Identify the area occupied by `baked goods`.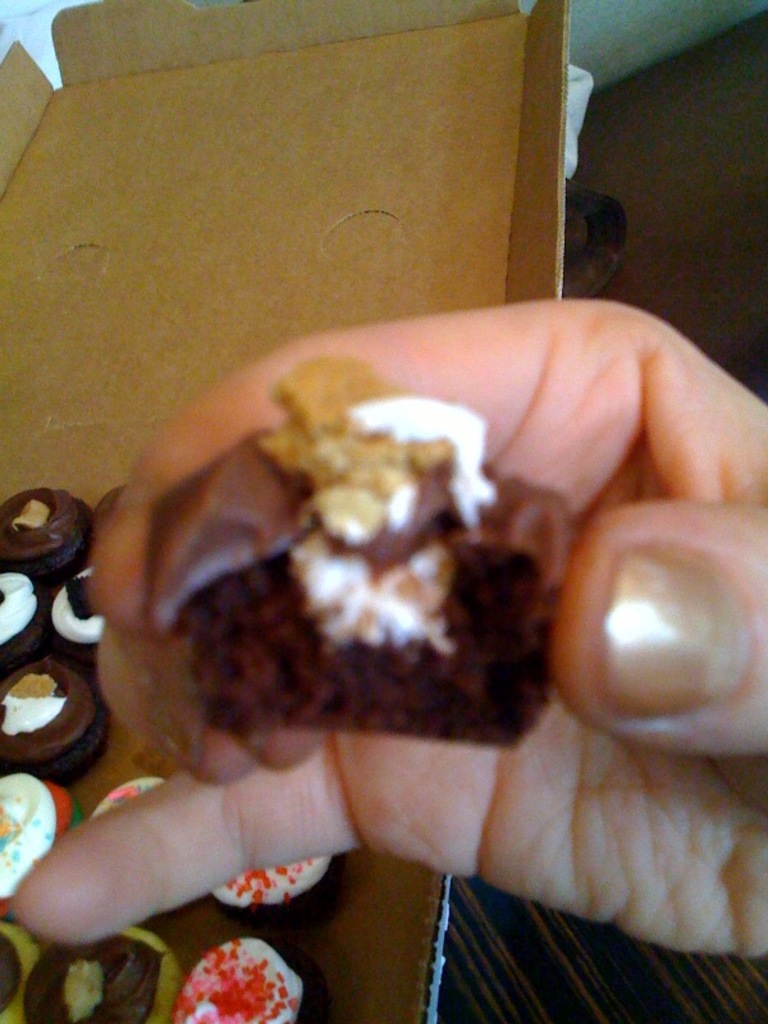
Area: select_region(87, 777, 177, 823).
